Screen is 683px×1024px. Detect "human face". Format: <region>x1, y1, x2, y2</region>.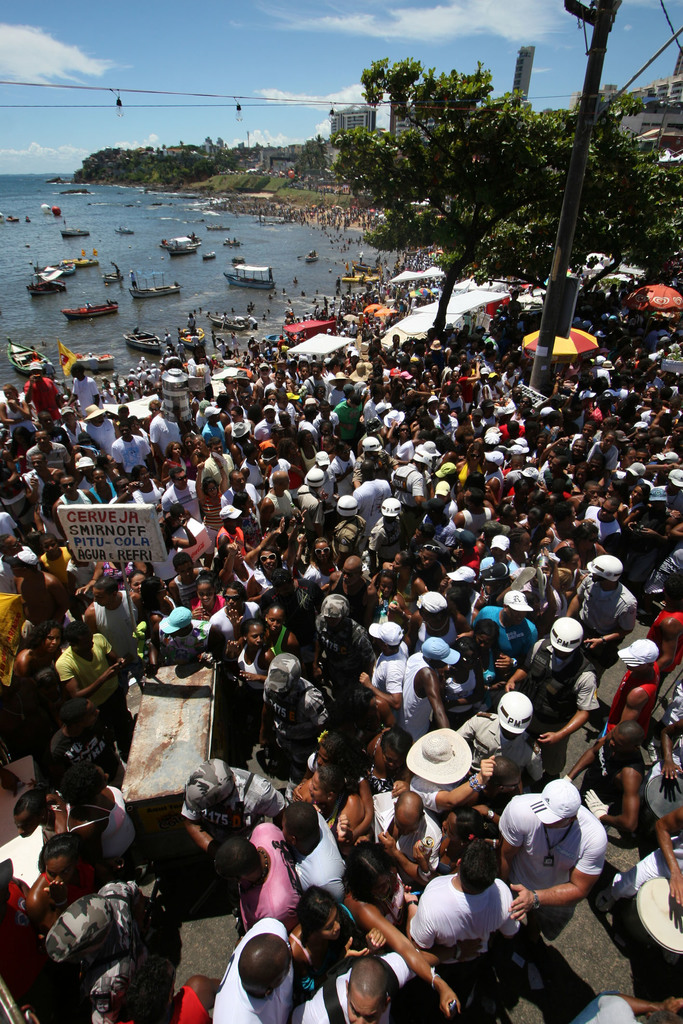
<region>272, 429, 286, 441</region>.
